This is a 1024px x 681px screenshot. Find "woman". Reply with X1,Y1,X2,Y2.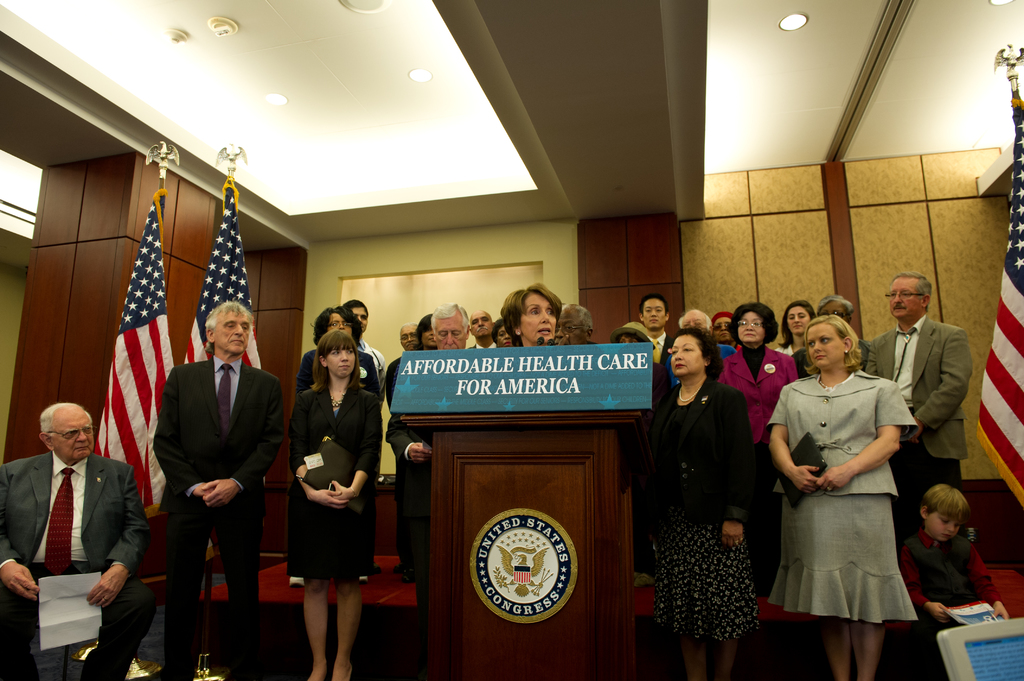
384,313,438,584.
